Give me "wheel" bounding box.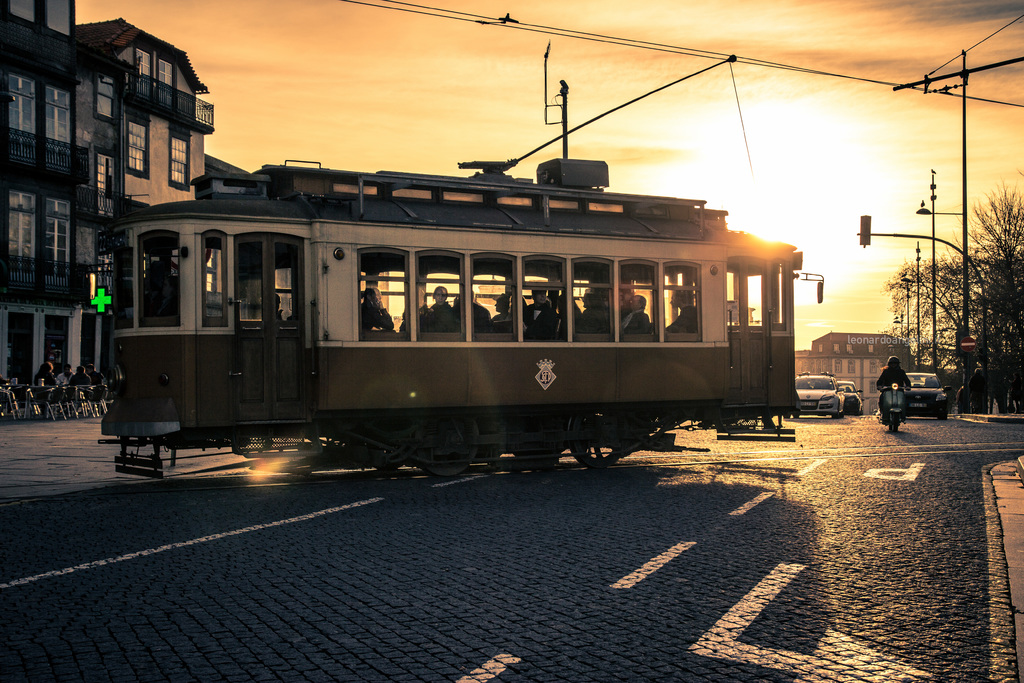
crop(842, 409, 844, 418).
